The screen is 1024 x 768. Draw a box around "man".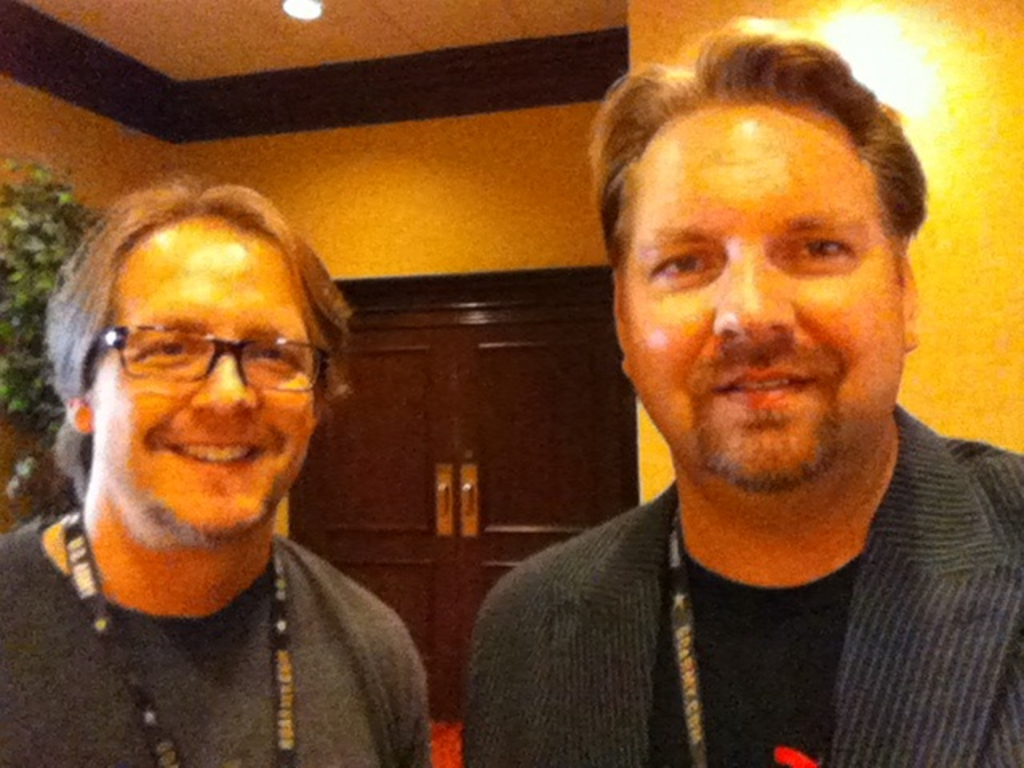
{"left": 0, "top": 171, "right": 427, "bottom": 766}.
